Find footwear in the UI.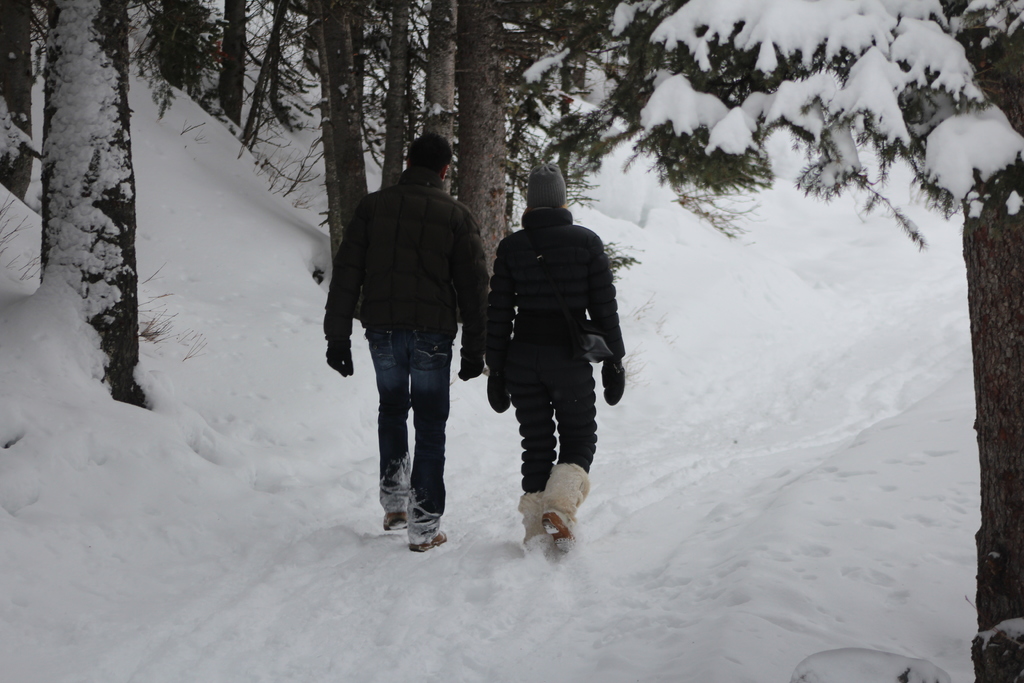
UI element at bbox=(380, 509, 419, 532).
